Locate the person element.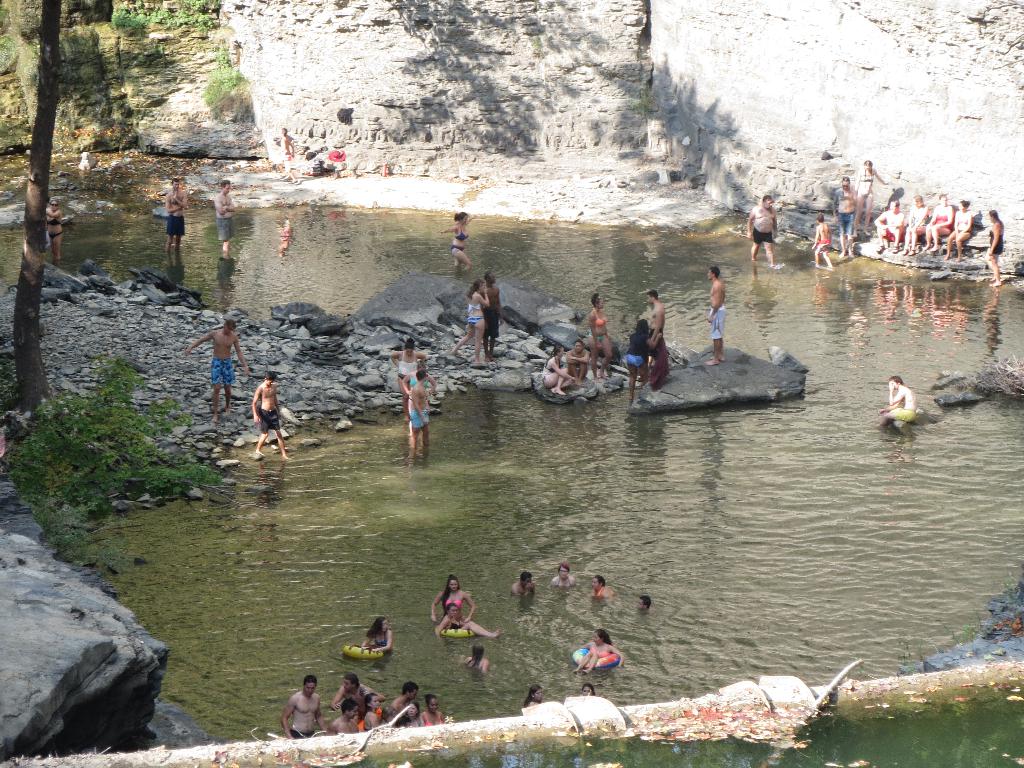
Element bbox: x1=432 y1=569 x2=478 y2=622.
